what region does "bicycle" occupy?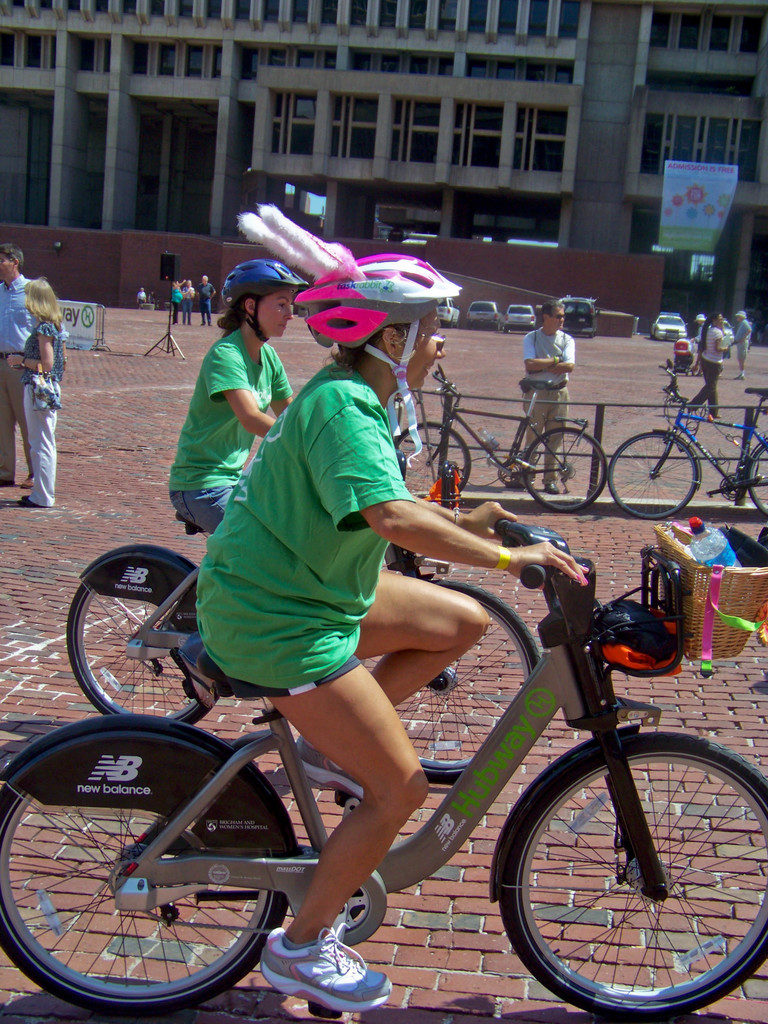
396/368/610/515.
